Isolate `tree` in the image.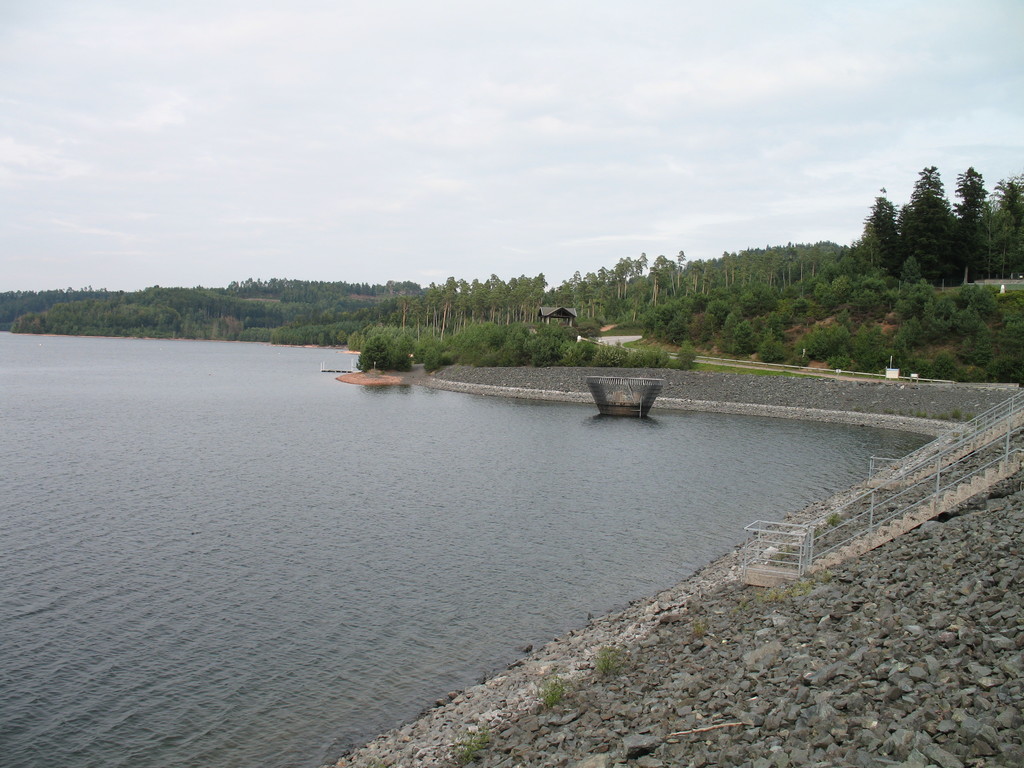
Isolated region: crop(428, 281, 465, 338).
